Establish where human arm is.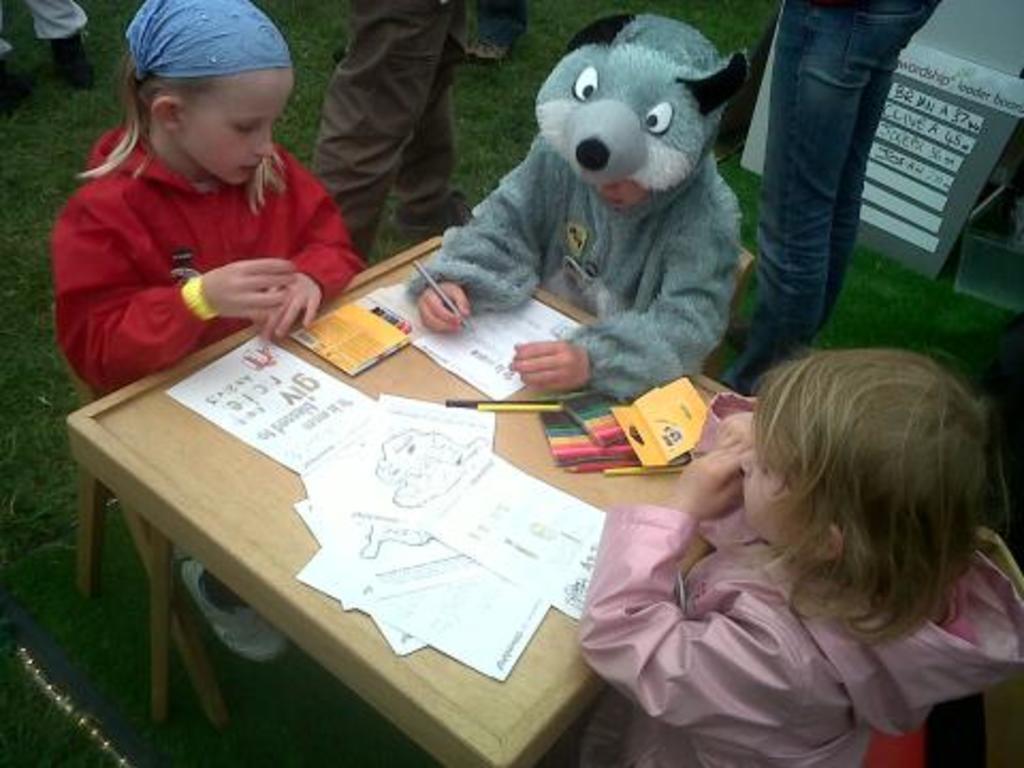
Established at 410, 139, 548, 329.
